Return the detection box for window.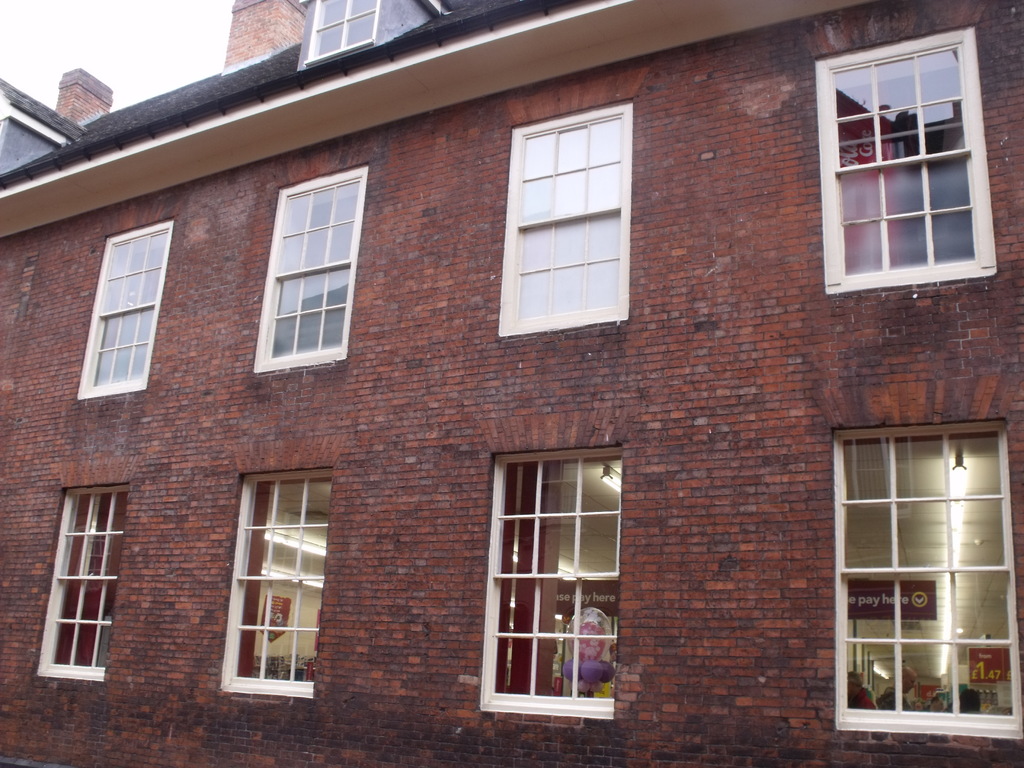
480:445:620:720.
